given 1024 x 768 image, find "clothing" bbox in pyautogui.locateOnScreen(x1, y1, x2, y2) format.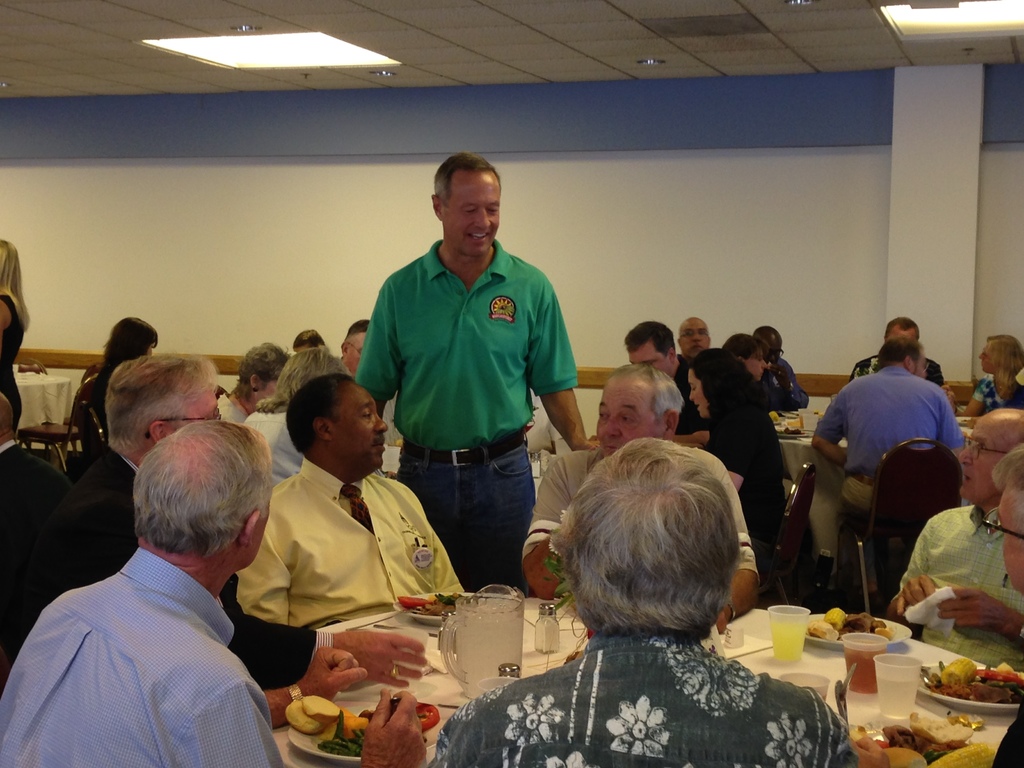
pyautogui.locateOnScreen(0, 291, 27, 436).
